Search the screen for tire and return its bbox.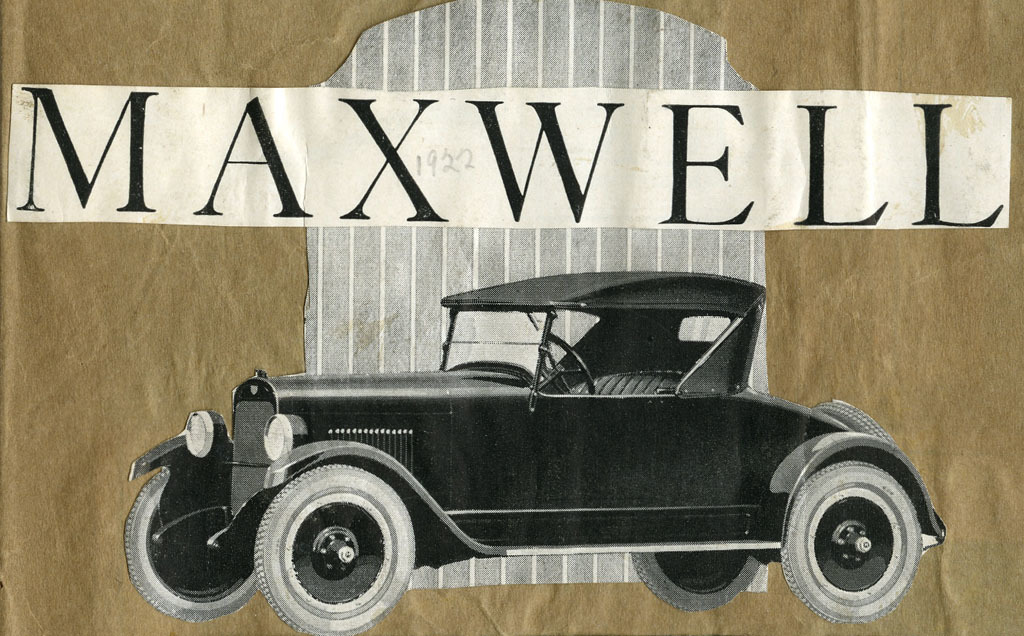
Found: [778, 459, 927, 625].
